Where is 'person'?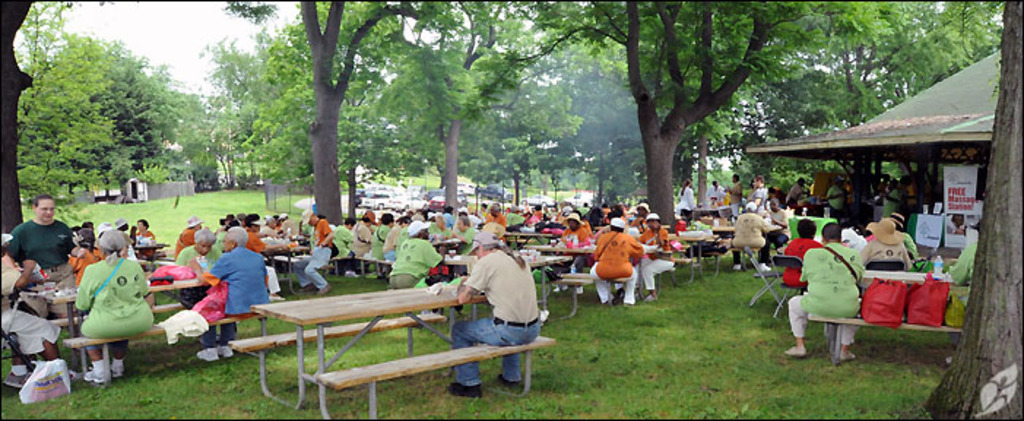
{"left": 764, "top": 199, "right": 792, "bottom": 260}.
